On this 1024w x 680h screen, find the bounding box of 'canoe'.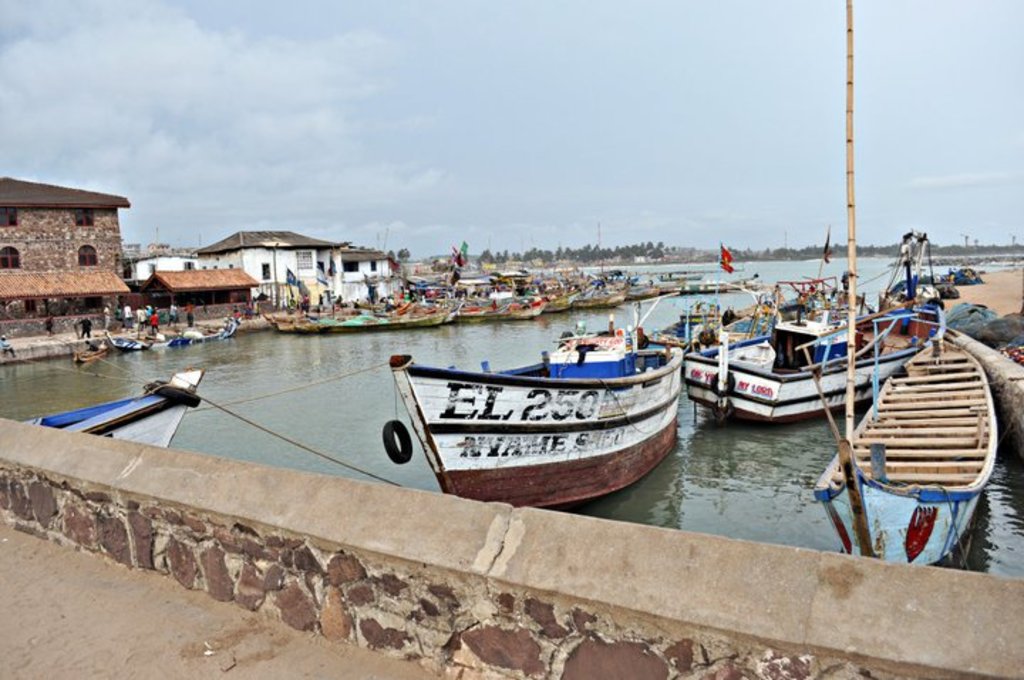
Bounding box: [31,371,206,450].
